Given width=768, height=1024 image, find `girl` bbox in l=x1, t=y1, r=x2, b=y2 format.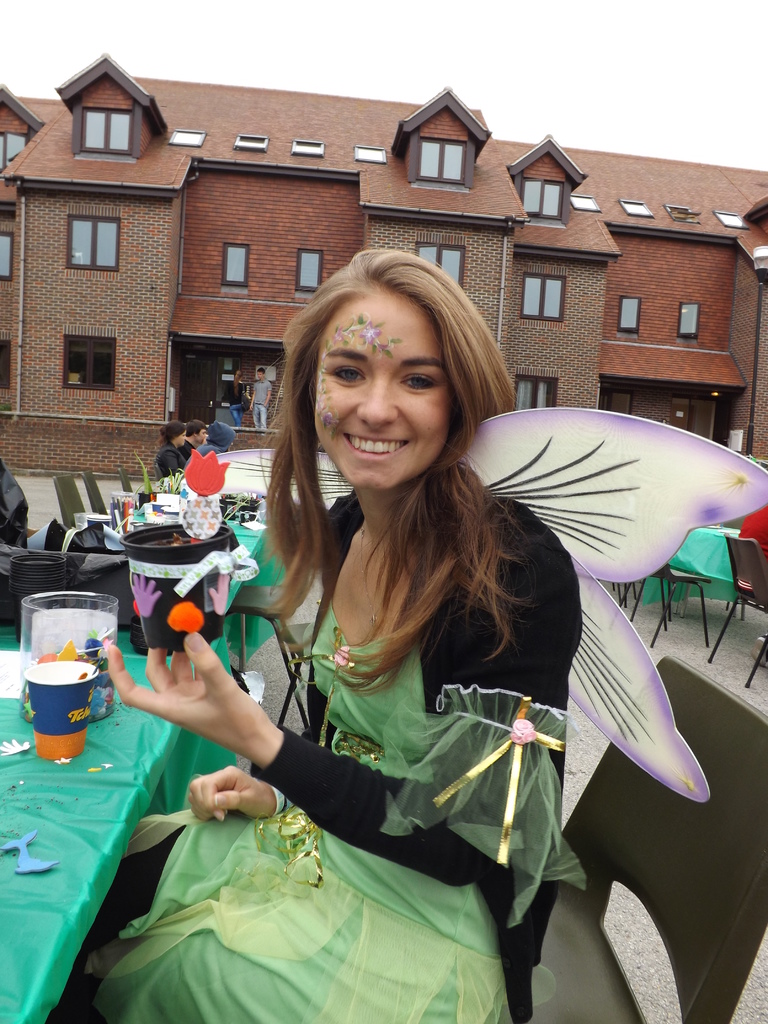
l=93, t=252, r=767, b=1023.
